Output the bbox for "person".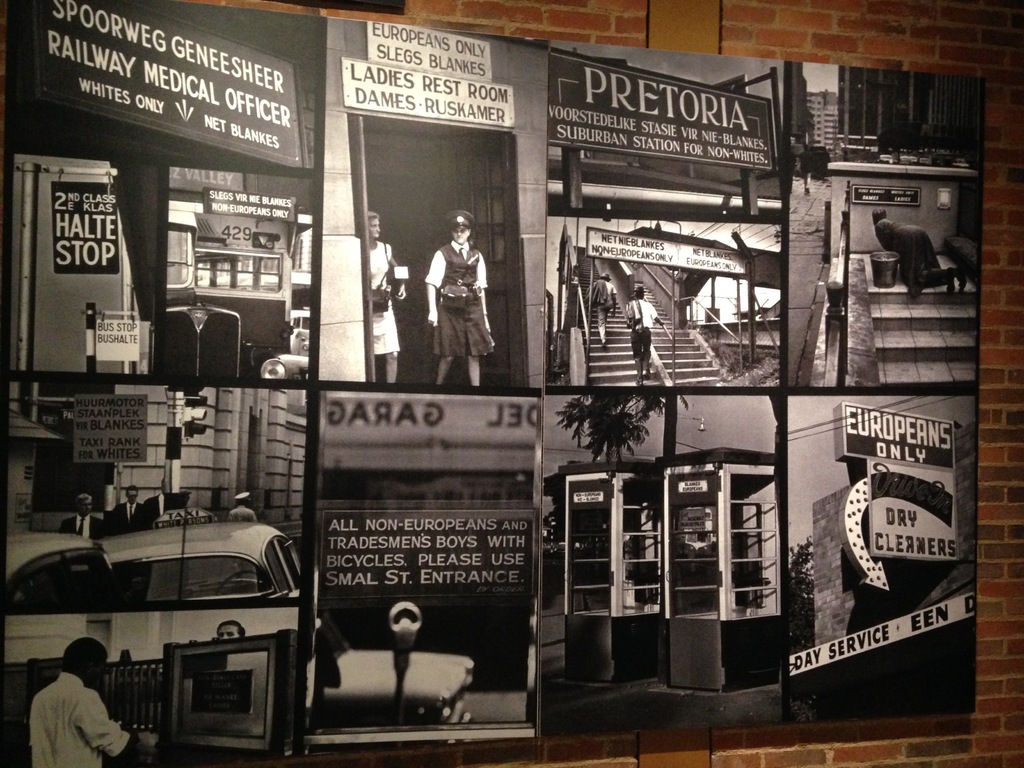
locate(28, 634, 143, 767).
